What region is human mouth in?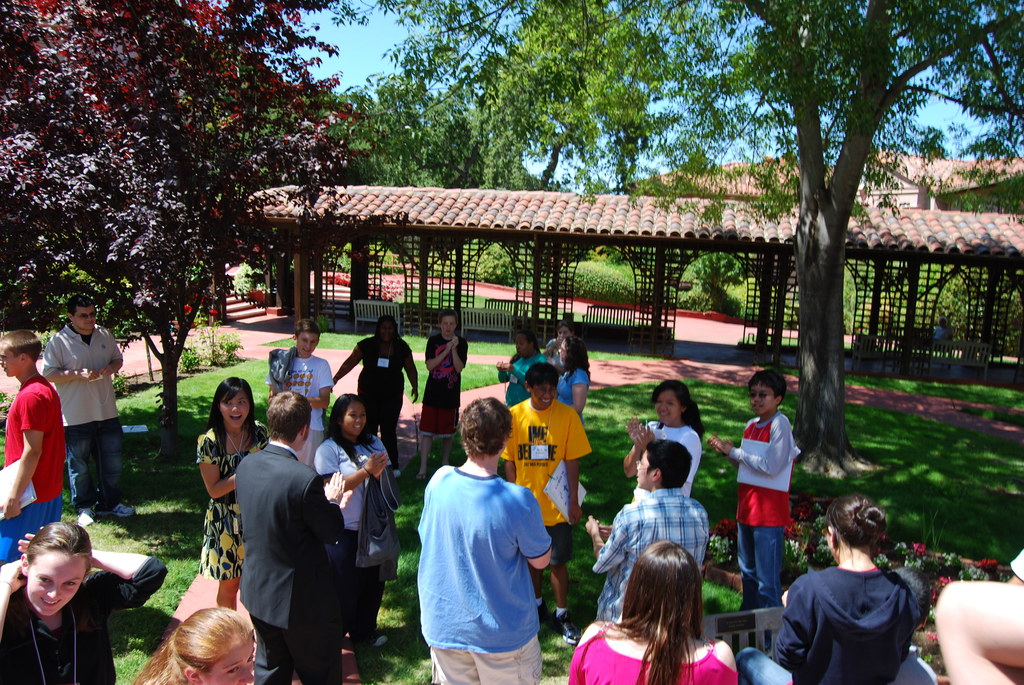
x1=230 y1=415 x2=241 y2=421.
